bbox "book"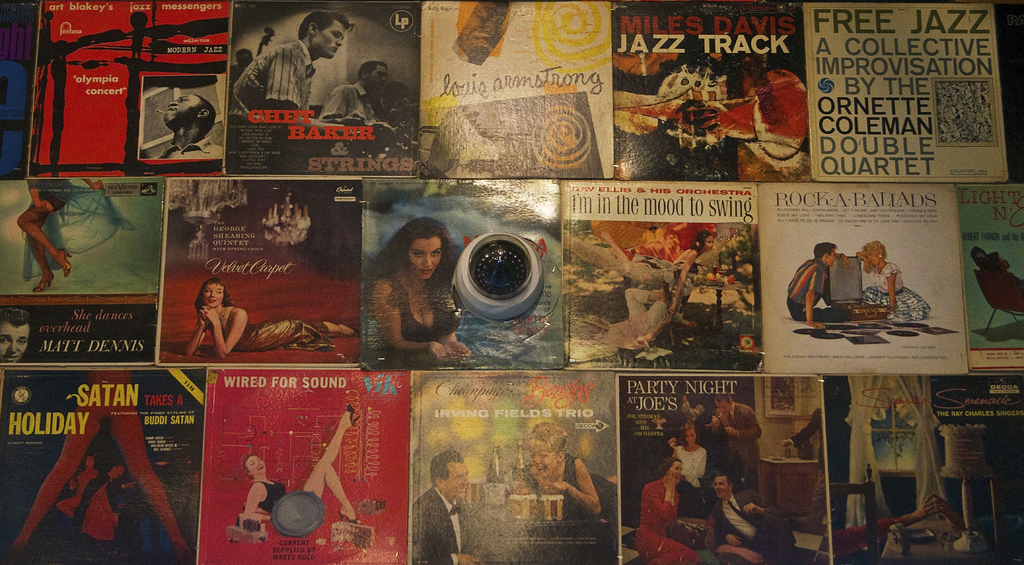
bbox=[359, 181, 556, 373]
